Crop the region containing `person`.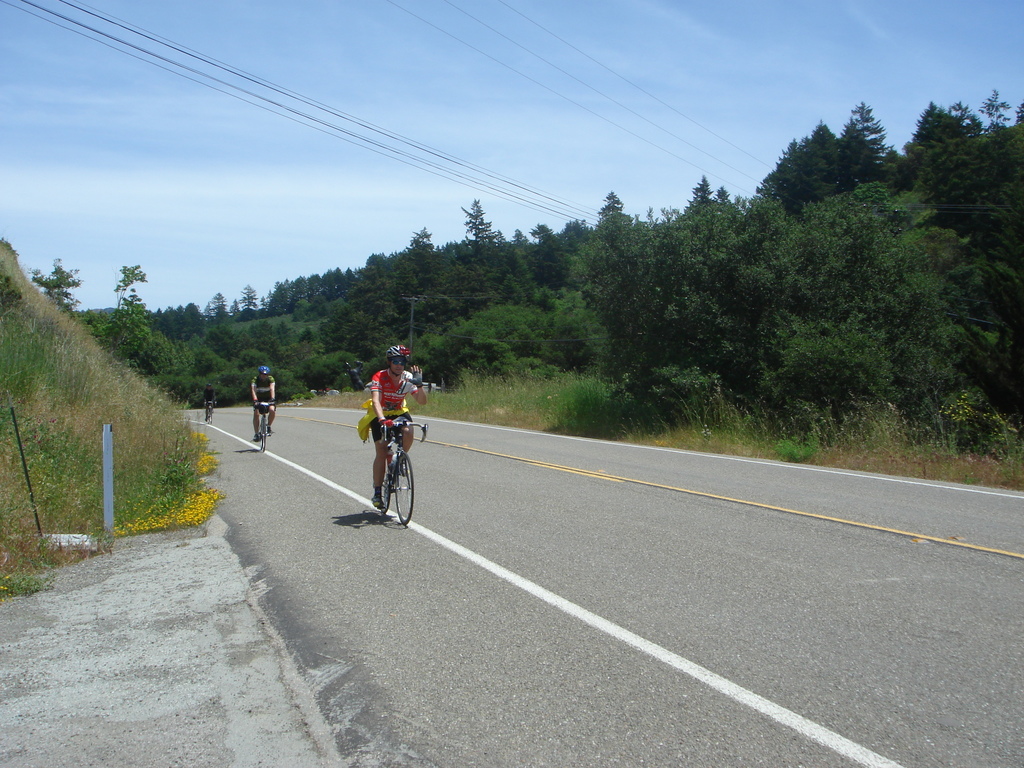
Crop region: 198/378/220/426.
